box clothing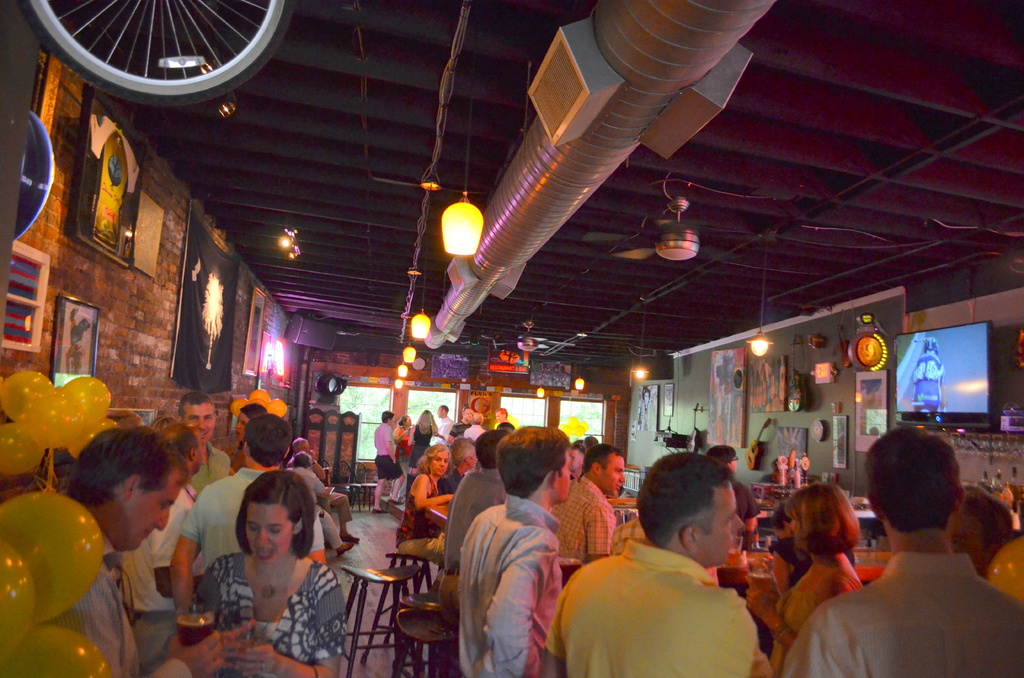
(left=545, top=537, right=757, bottom=677)
